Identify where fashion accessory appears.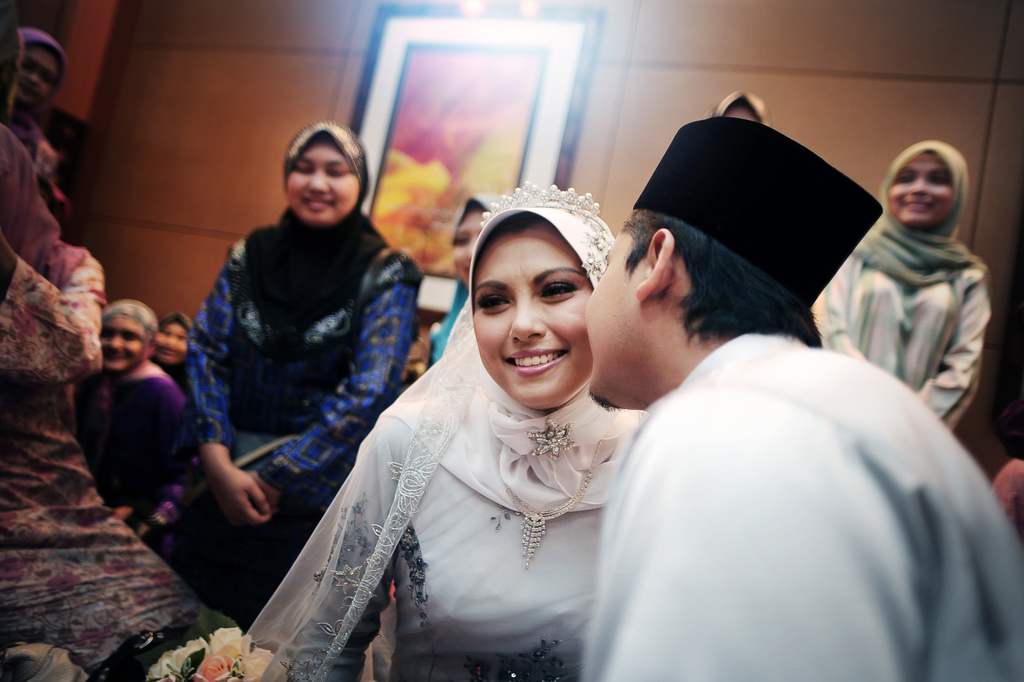
Appears at bbox=[633, 113, 887, 307].
